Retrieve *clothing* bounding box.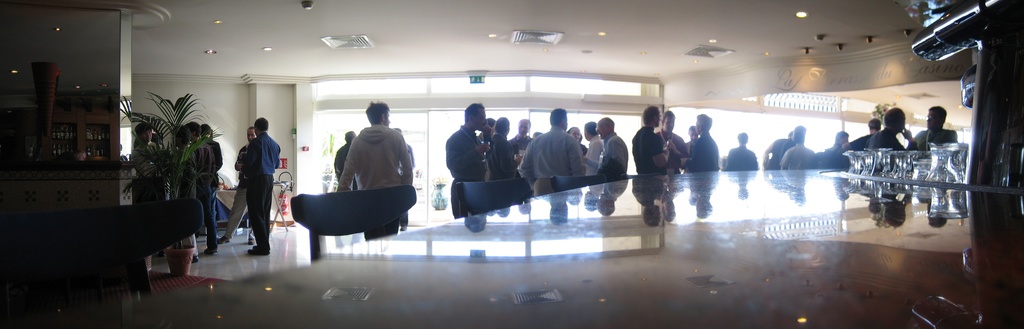
Bounding box: (x1=780, y1=142, x2=817, y2=171).
